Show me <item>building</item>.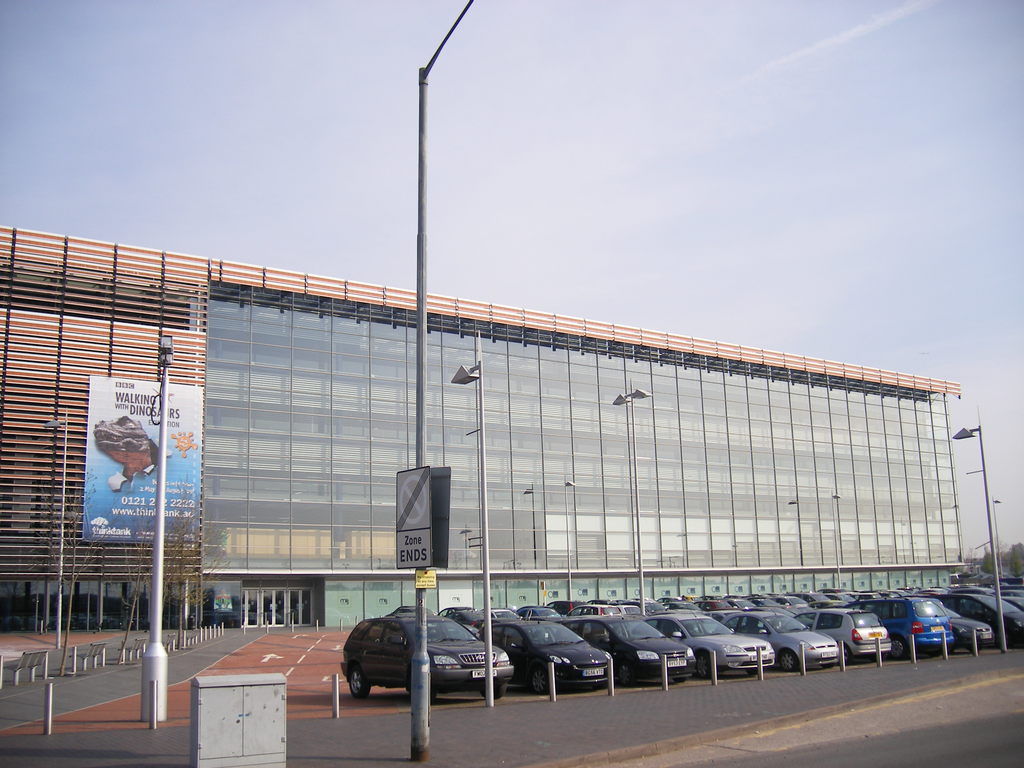
<item>building</item> is here: x1=0, y1=220, x2=953, y2=632.
